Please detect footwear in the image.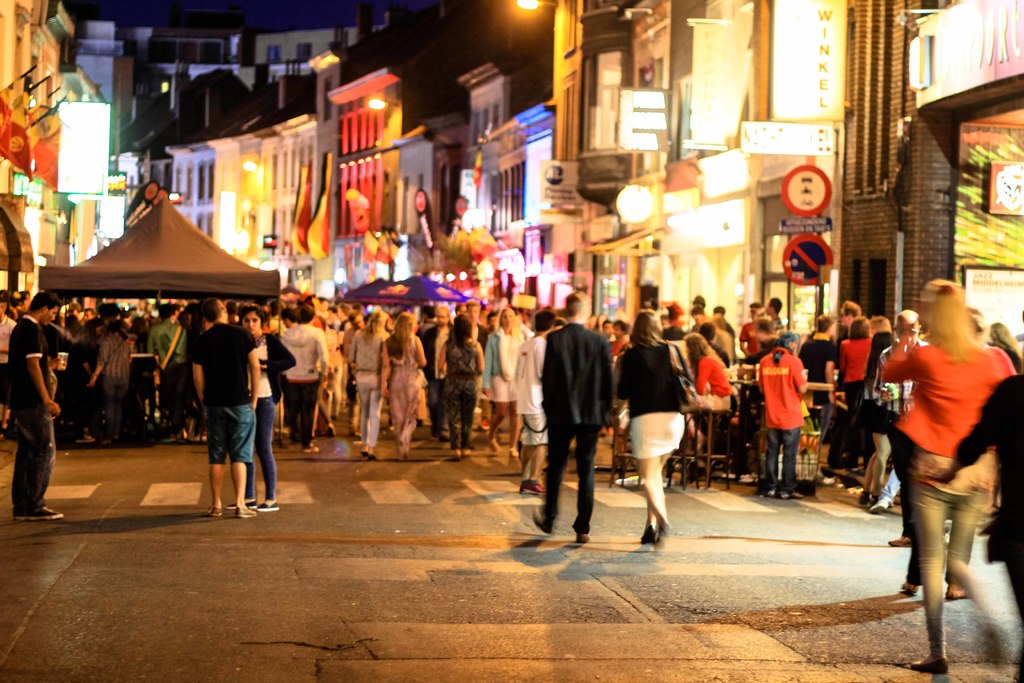
x1=451, y1=444, x2=458, y2=459.
